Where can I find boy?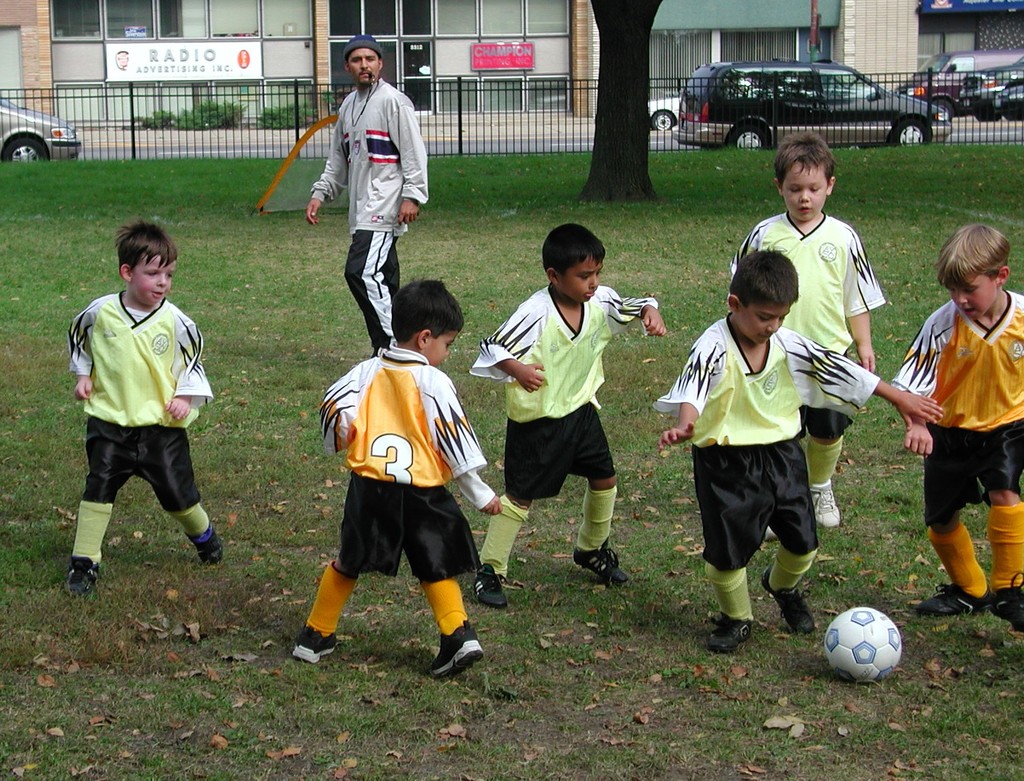
You can find it at [left=63, top=217, right=220, bottom=598].
